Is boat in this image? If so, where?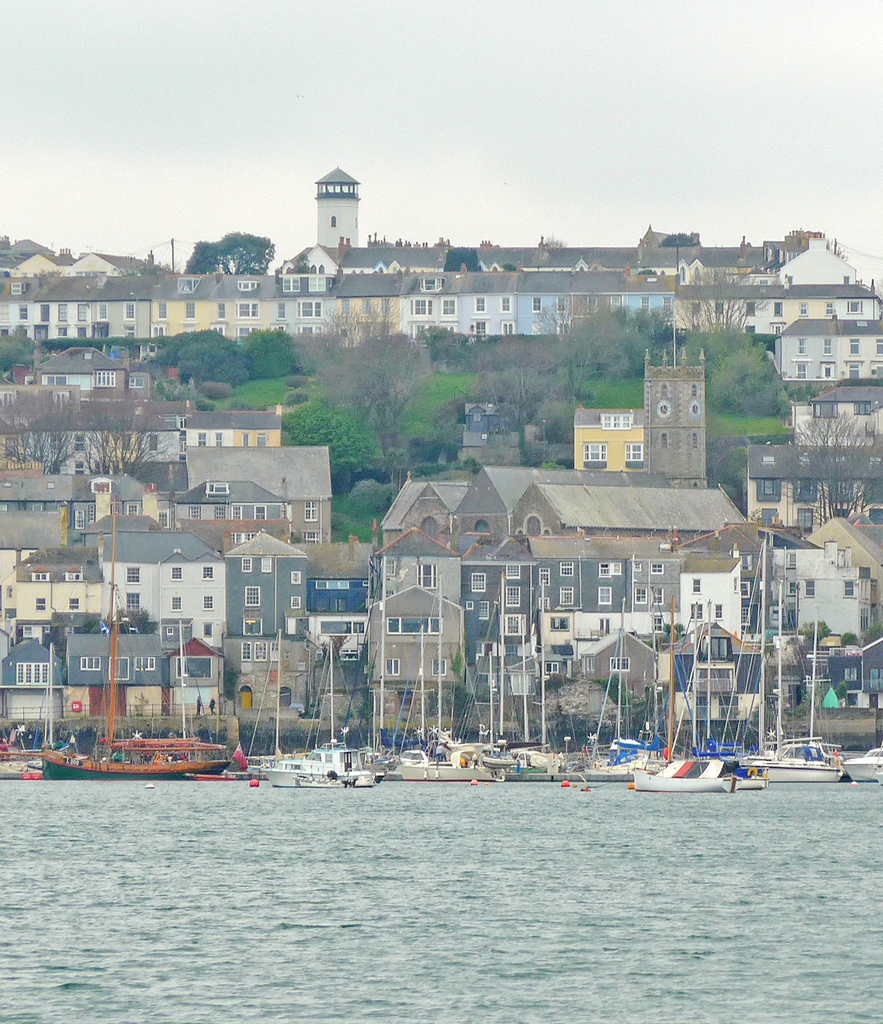
Yes, at left=0, top=750, right=44, bottom=781.
